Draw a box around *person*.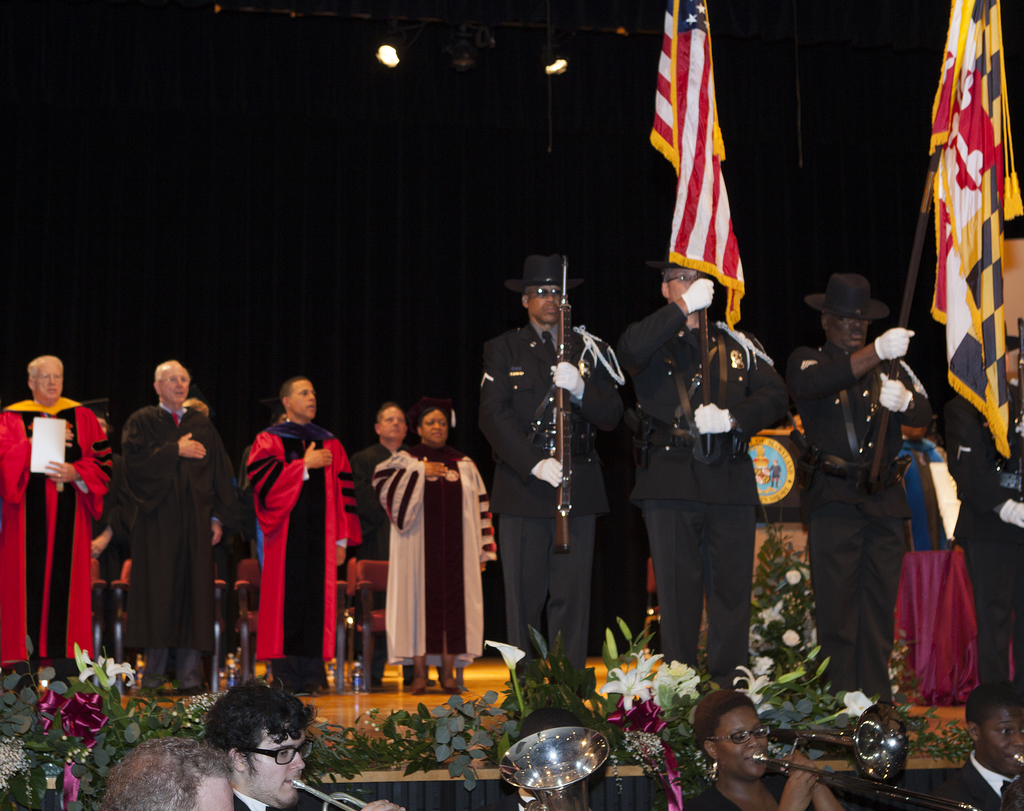
{"x1": 948, "y1": 675, "x2": 1023, "y2": 810}.
